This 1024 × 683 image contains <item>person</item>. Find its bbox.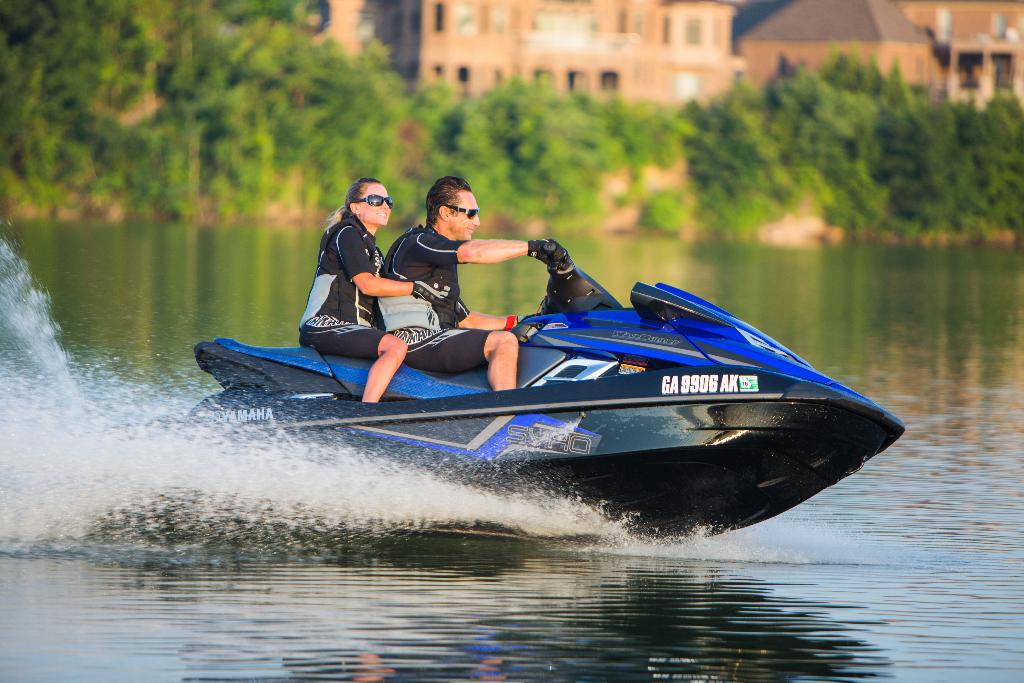
<box>371,173,572,395</box>.
